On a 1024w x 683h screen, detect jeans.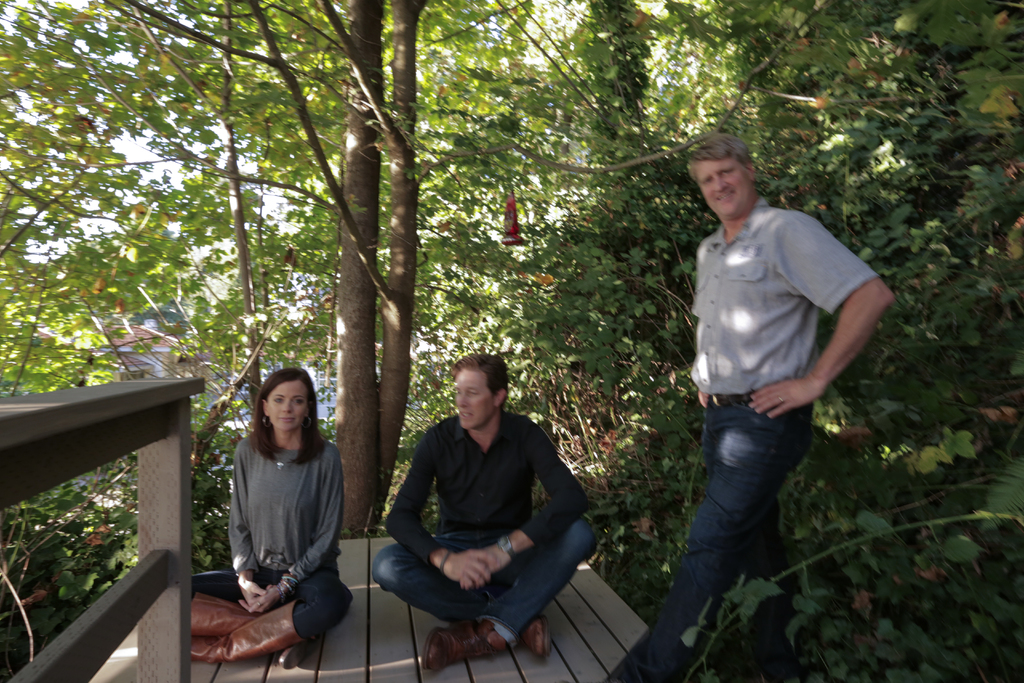
select_region(374, 534, 593, 646).
